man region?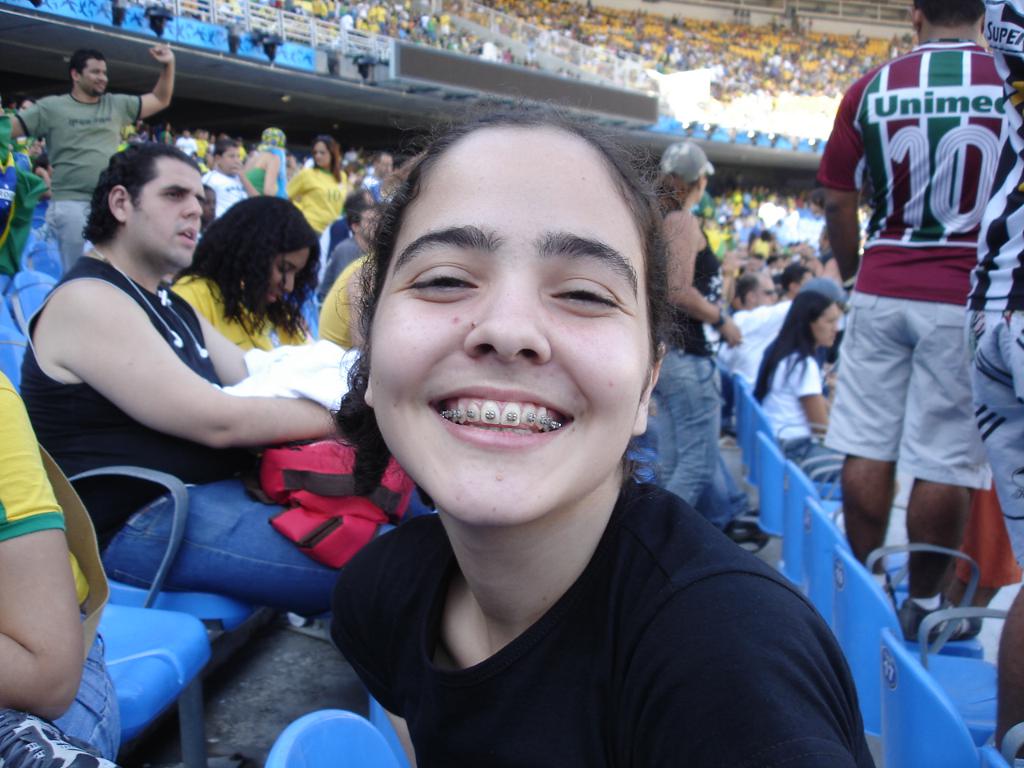
(806, 0, 998, 642)
